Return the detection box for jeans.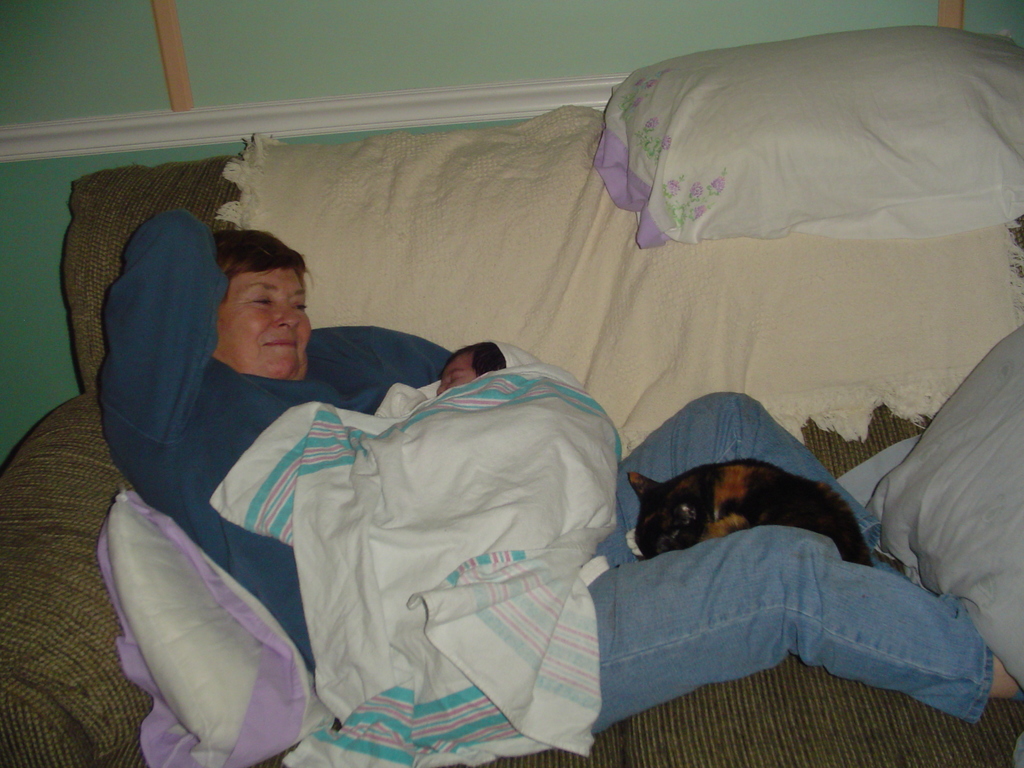
(x1=593, y1=390, x2=996, y2=730).
